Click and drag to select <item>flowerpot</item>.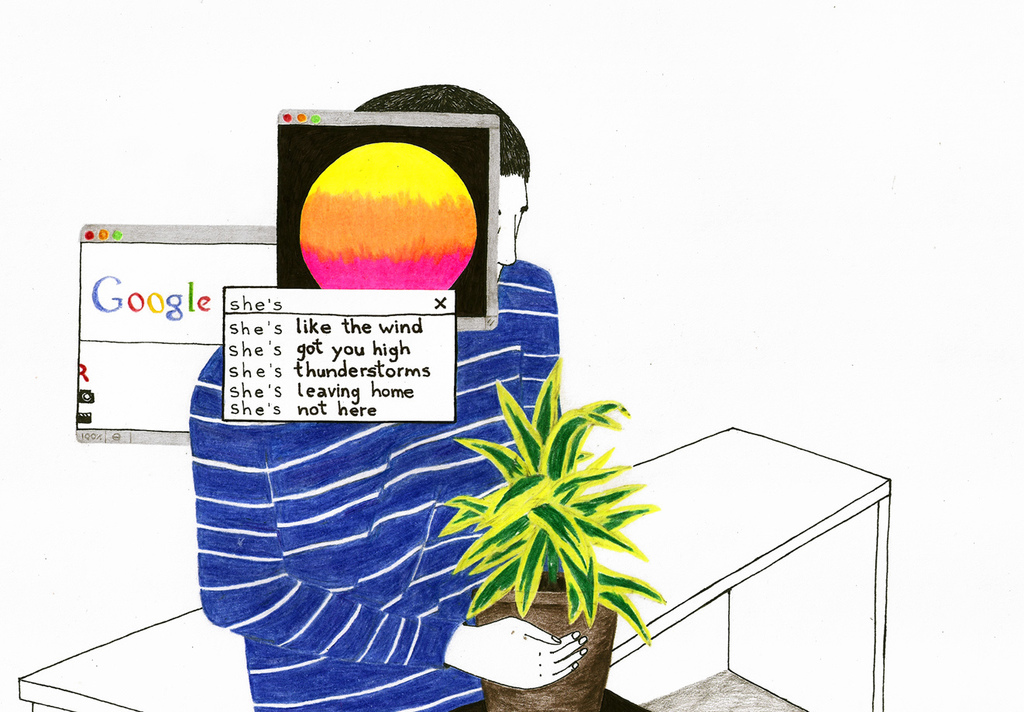
Selection: box=[470, 573, 614, 711].
